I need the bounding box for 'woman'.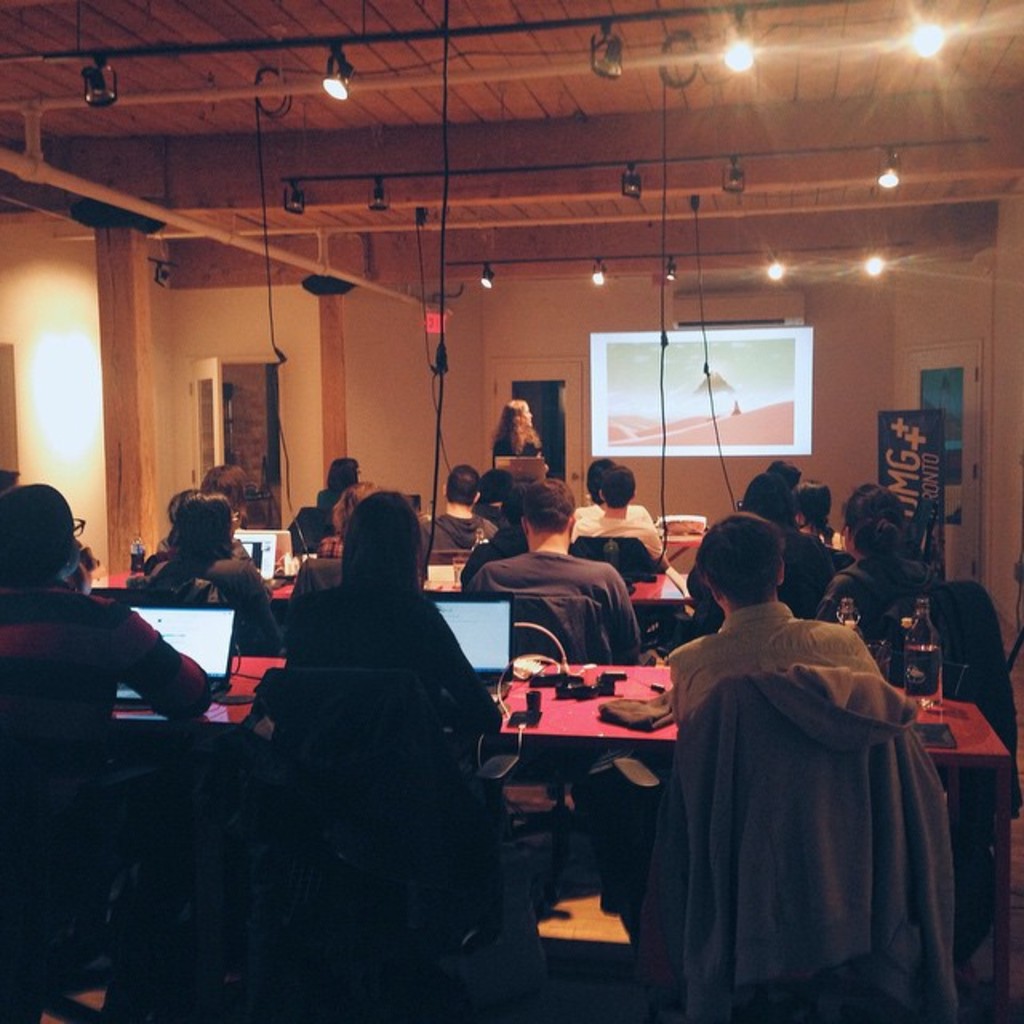
Here it is: bbox=(816, 485, 938, 650).
